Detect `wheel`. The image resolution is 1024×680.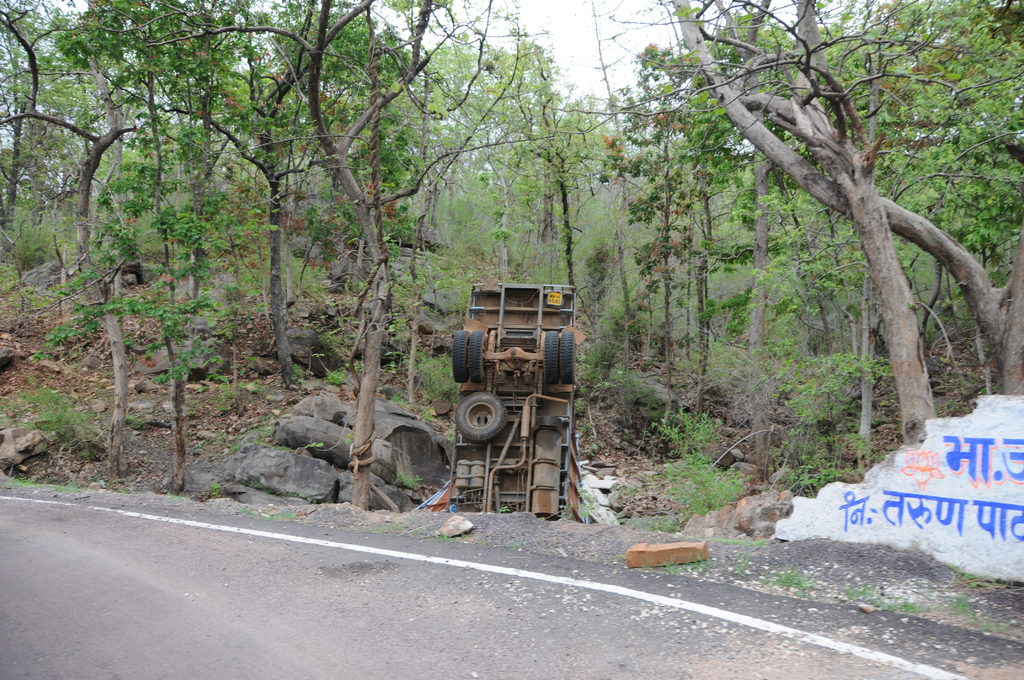
559, 331, 575, 385.
